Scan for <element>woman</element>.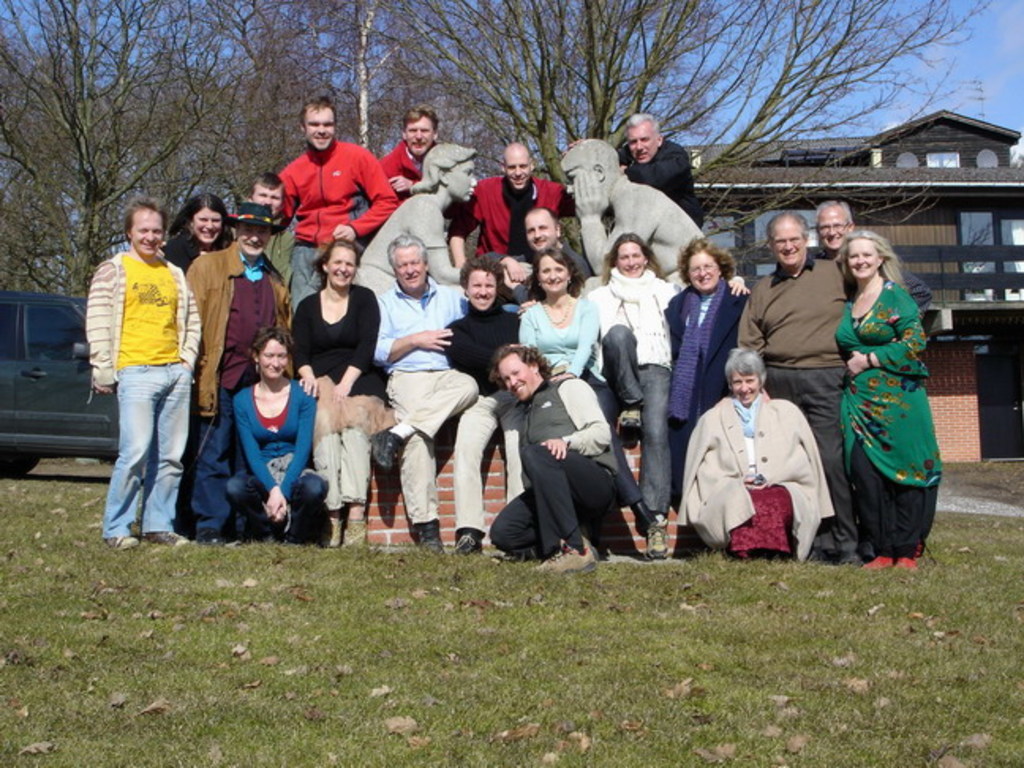
Scan result: box(218, 326, 318, 545).
